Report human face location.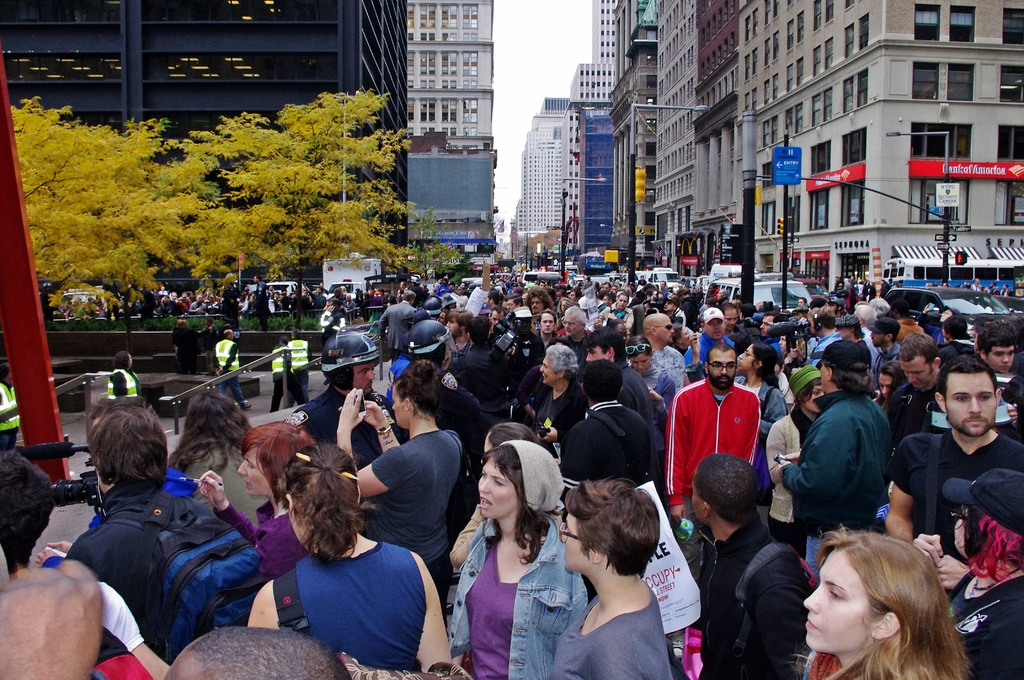
Report: (628, 354, 650, 375).
